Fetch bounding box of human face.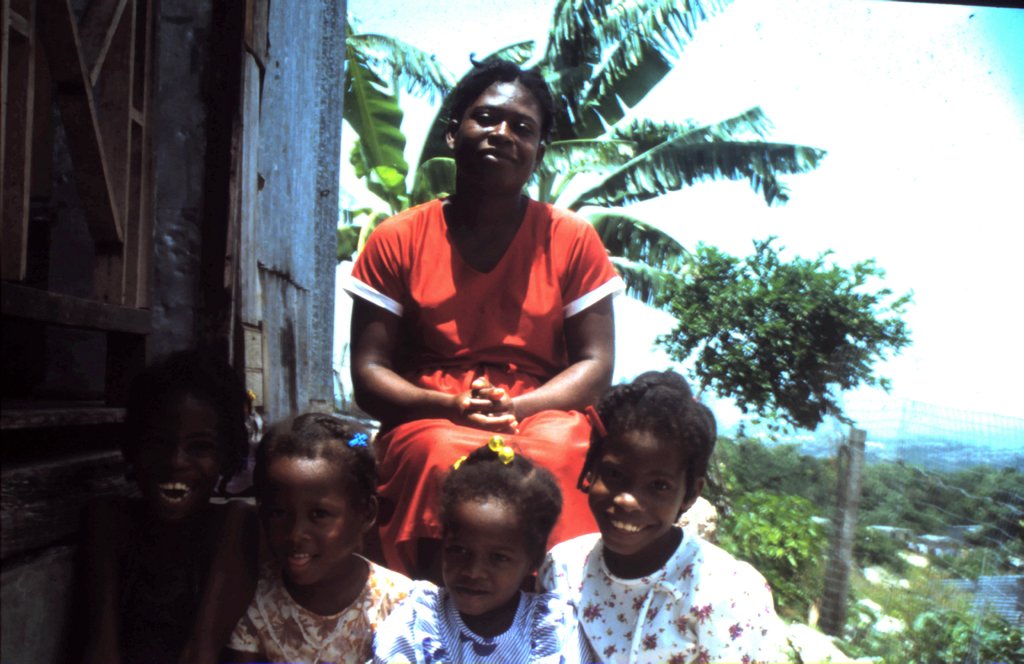
Bbox: <bbox>588, 439, 691, 555</bbox>.
